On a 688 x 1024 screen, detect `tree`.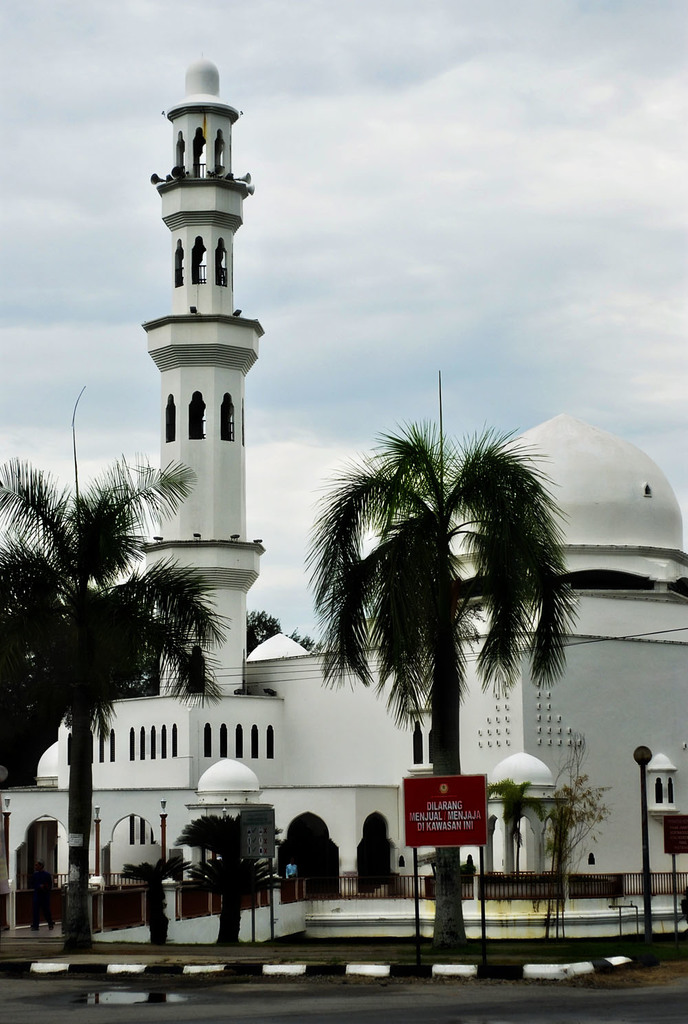
{"left": 8, "top": 397, "right": 230, "bottom": 807}.
